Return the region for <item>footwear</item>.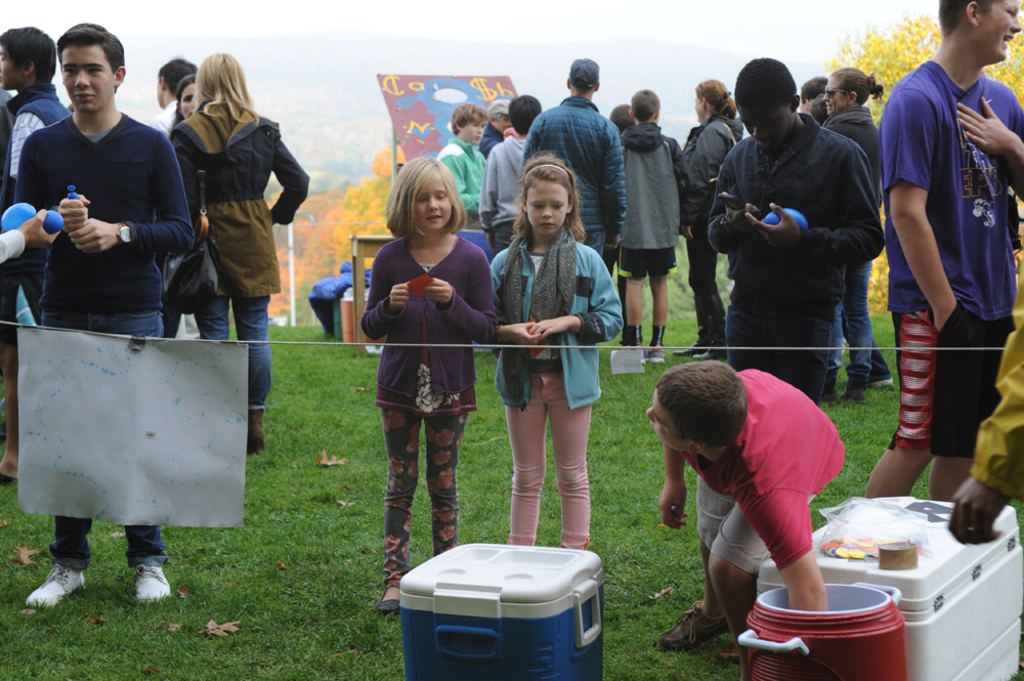
Rect(839, 383, 865, 407).
